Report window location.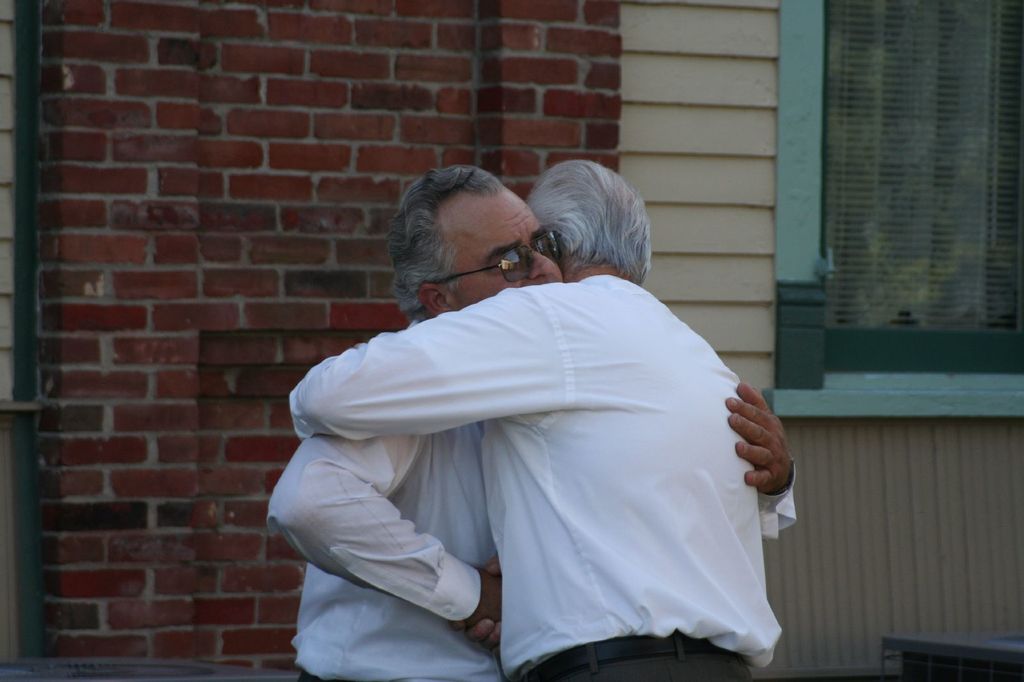
Report: <box>769,0,1023,418</box>.
